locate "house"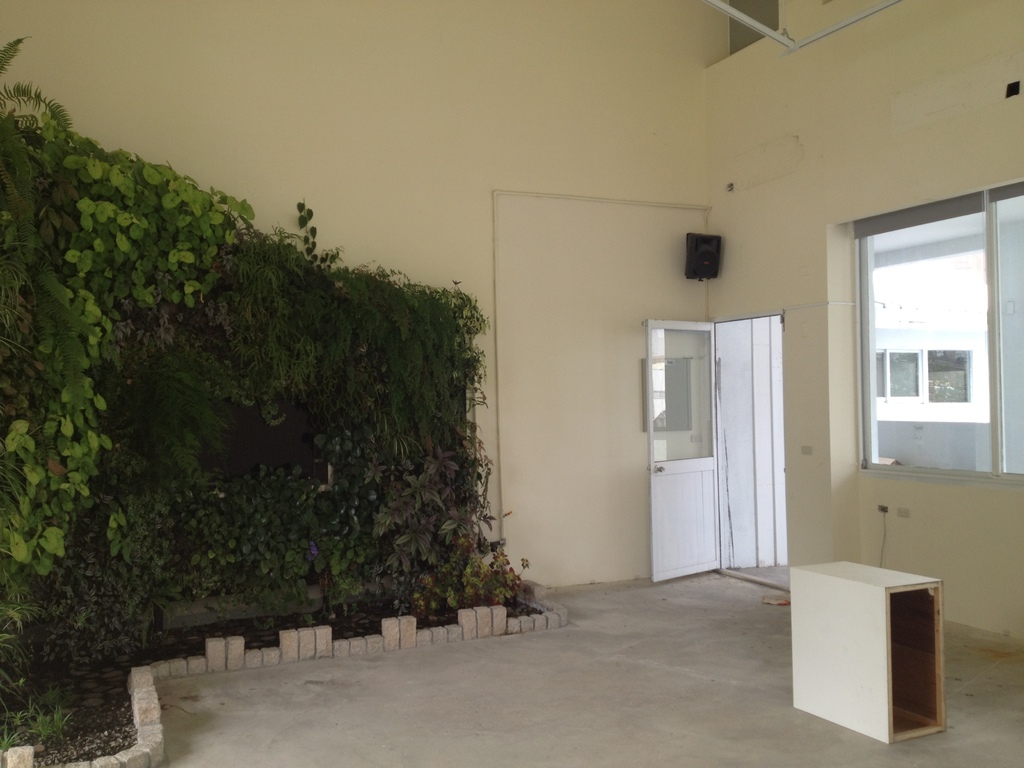
0/0/1023/767
